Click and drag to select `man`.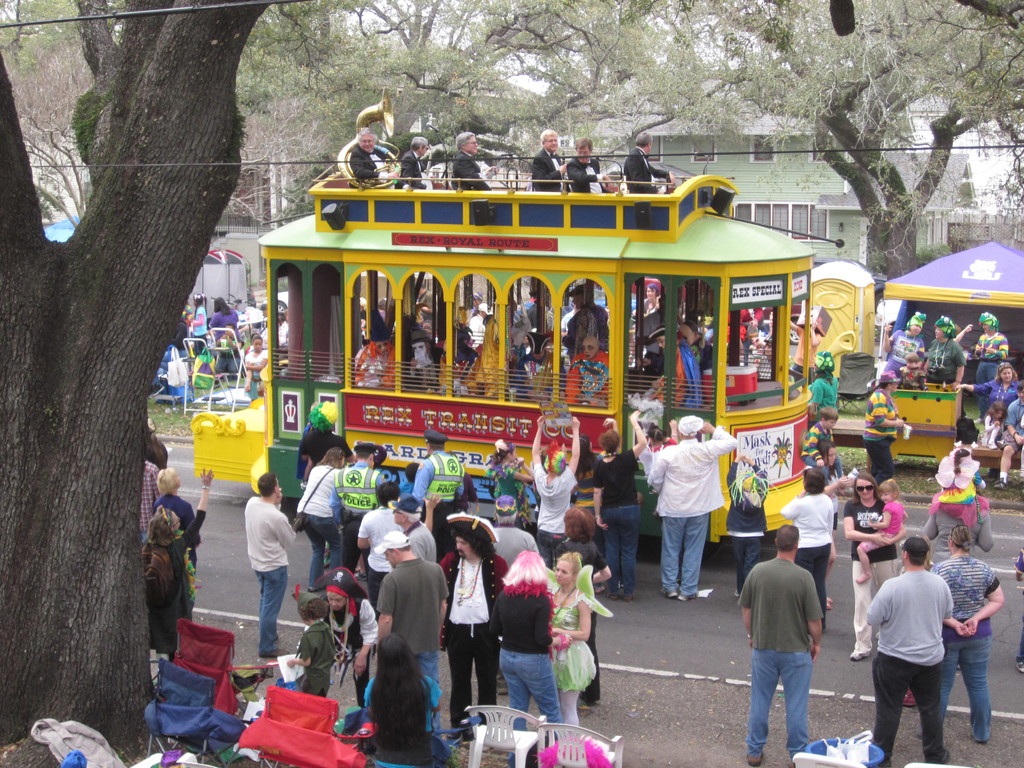
Selection: locate(375, 531, 451, 729).
